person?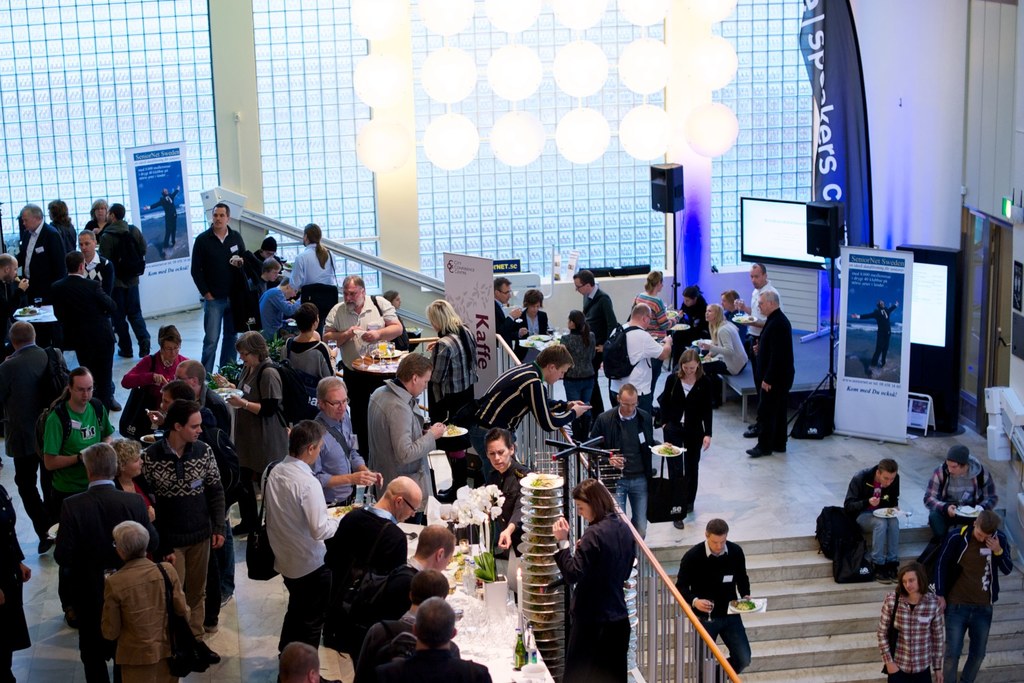
crop(926, 504, 1020, 682)
